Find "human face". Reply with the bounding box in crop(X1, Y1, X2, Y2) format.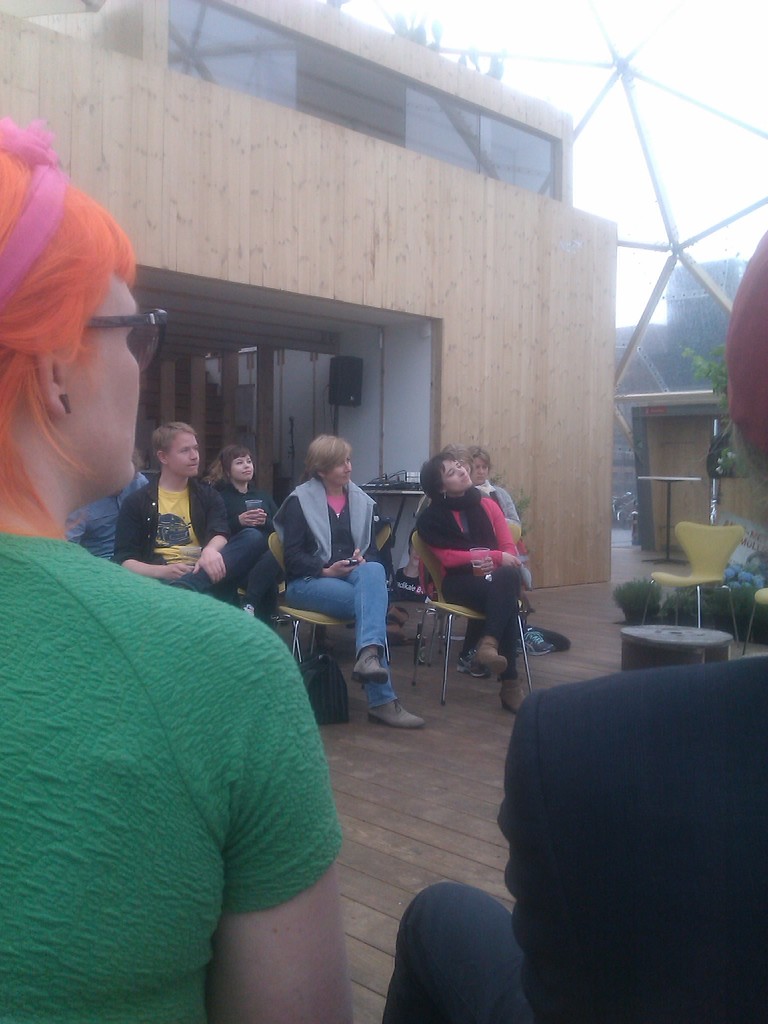
crop(61, 271, 132, 482).
